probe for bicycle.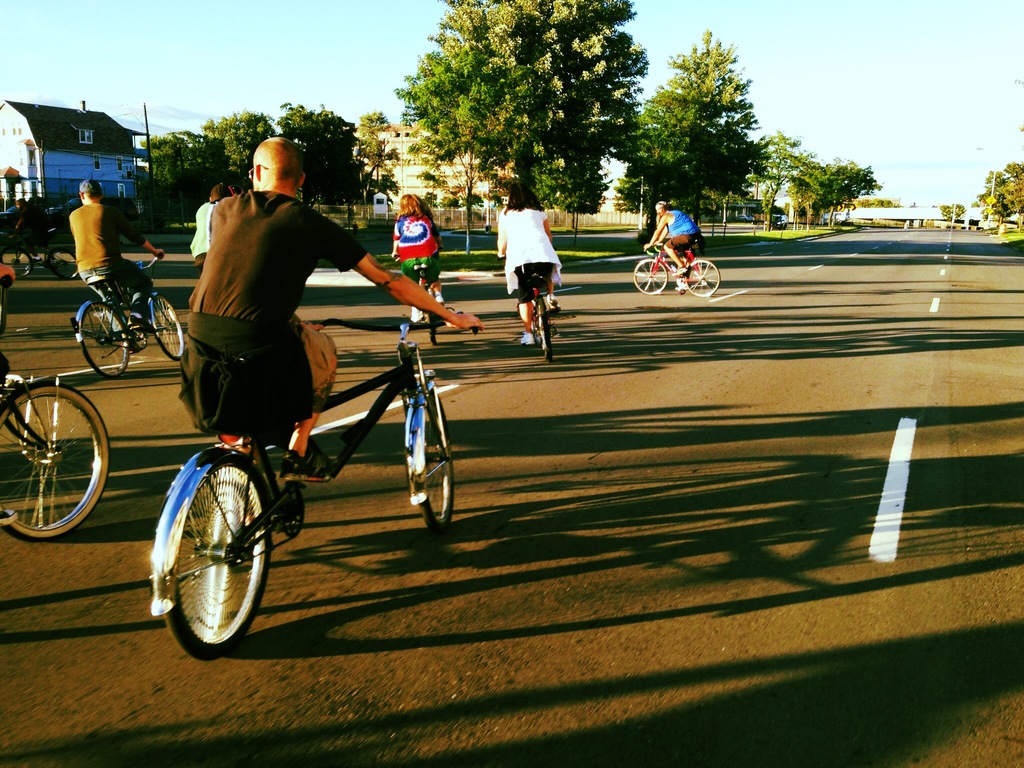
Probe result: bbox=(389, 242, 446, 348).
